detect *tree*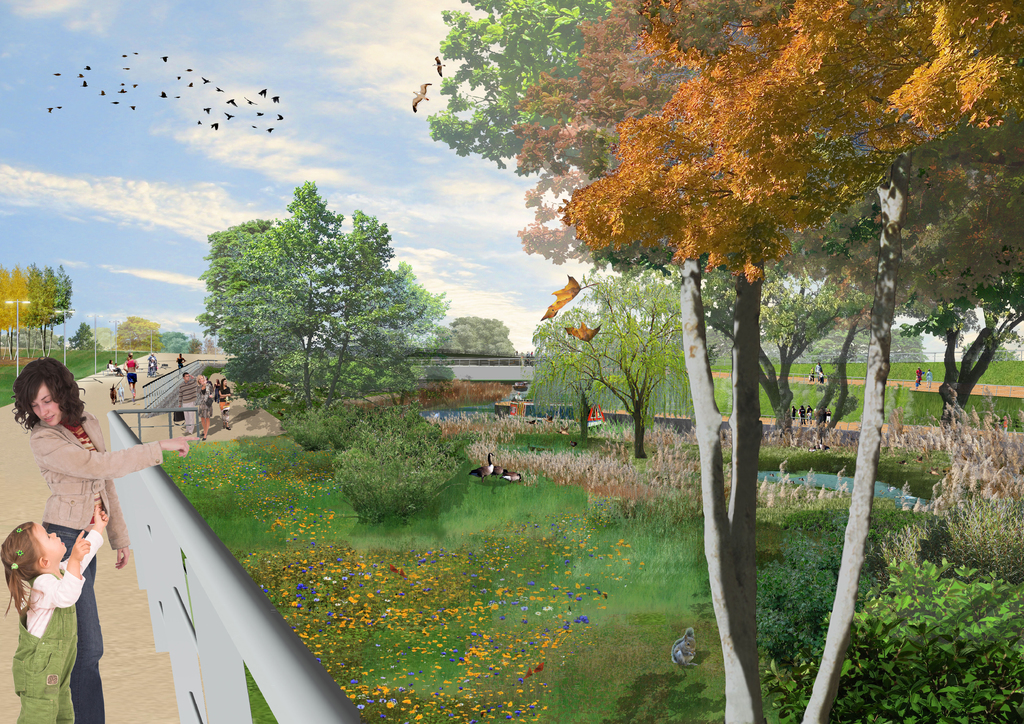
detection(0, 261, 19, 366)
